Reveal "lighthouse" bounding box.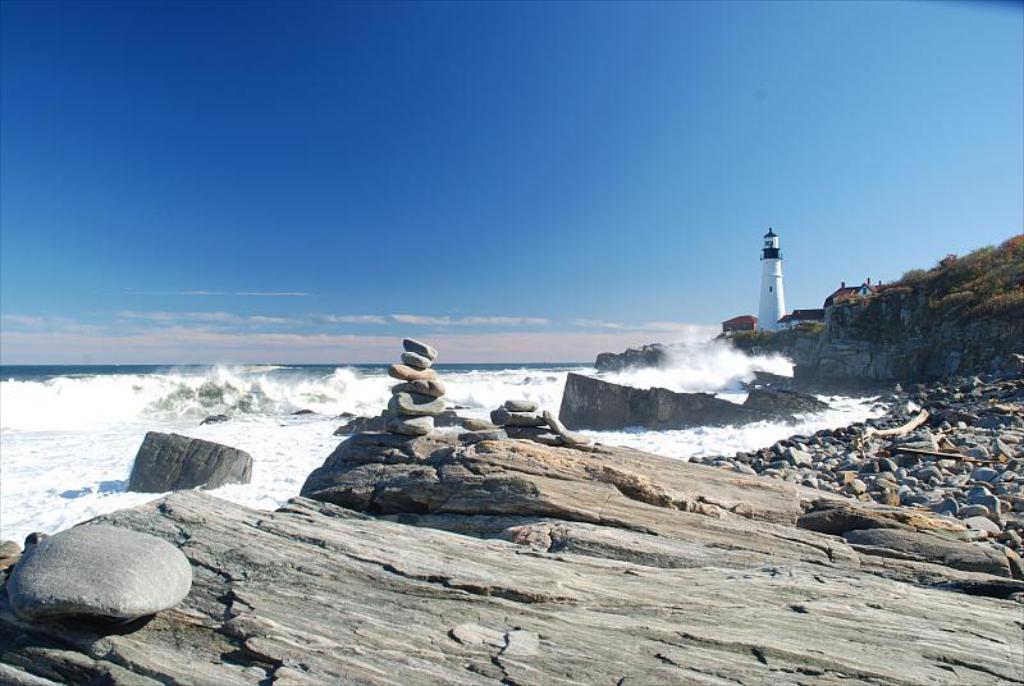
Revealed: bbox=(748, 228, 787, 328).
